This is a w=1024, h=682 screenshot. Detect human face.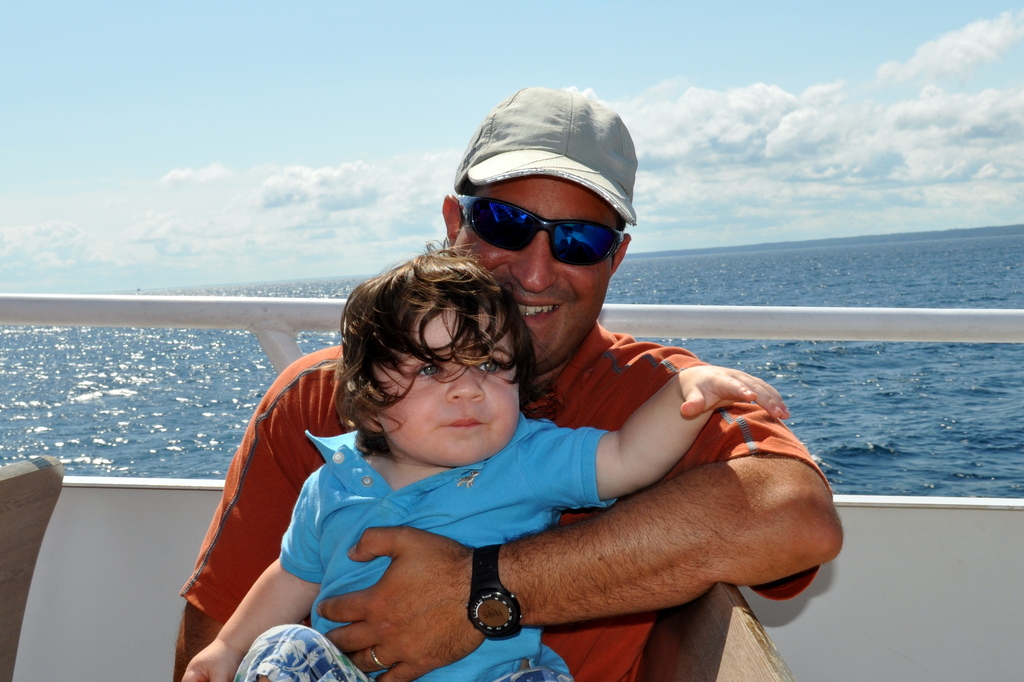
region(445, 167, 621, 372).
